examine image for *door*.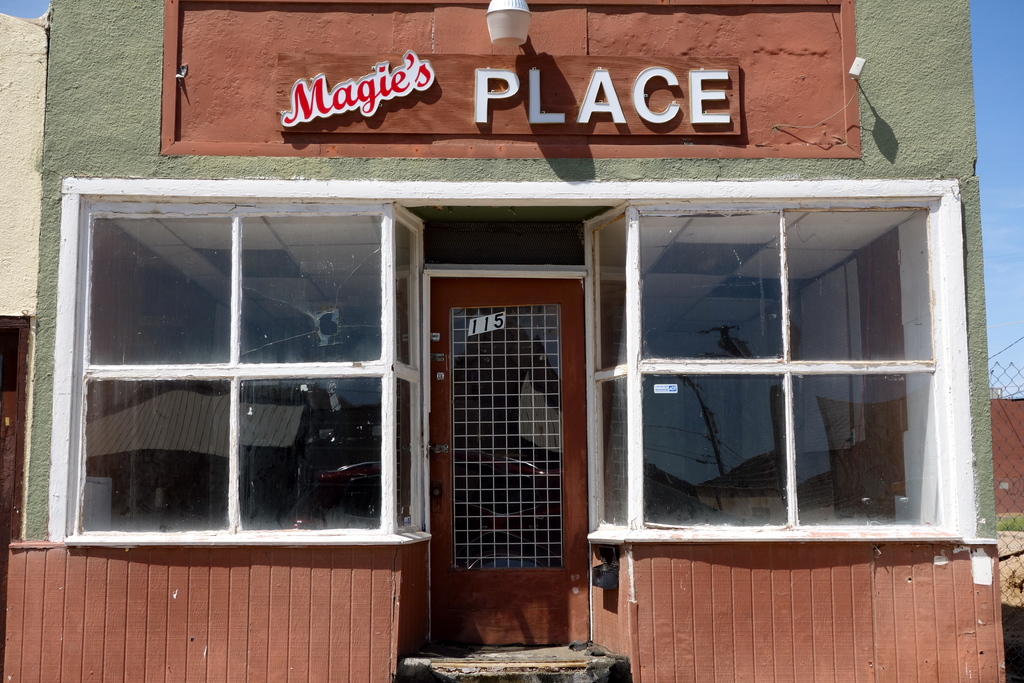
Examination result: Rect(425, 263, 595, 655).
